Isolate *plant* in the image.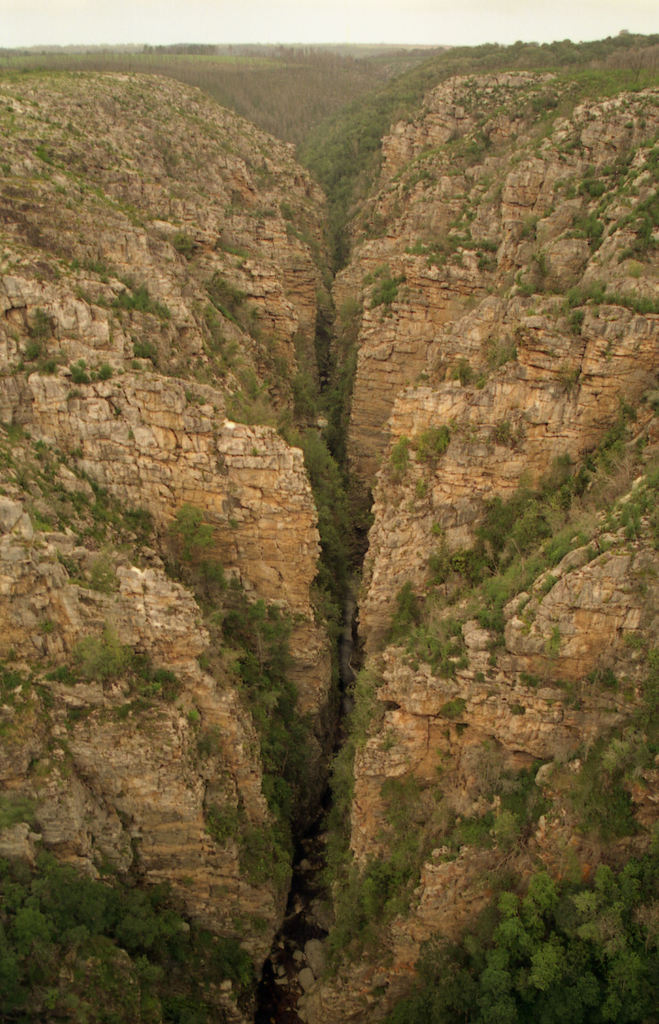
Isolated region: [left=82, top=255, right=110, bottom=282].
